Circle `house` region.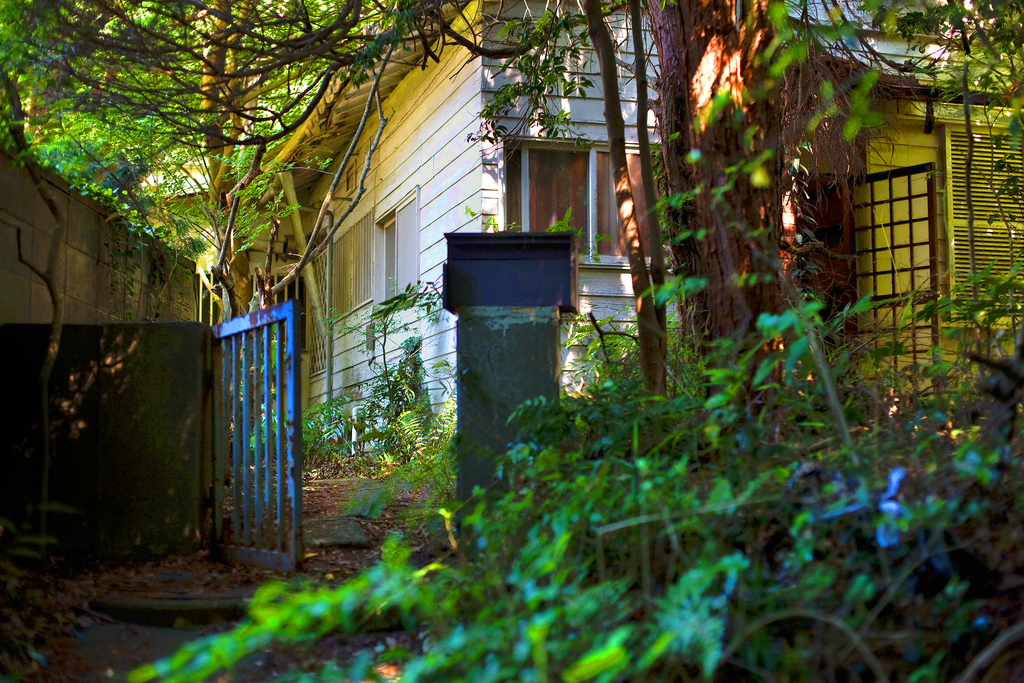
Region: bbox=[132, 0, 1023, 500].
